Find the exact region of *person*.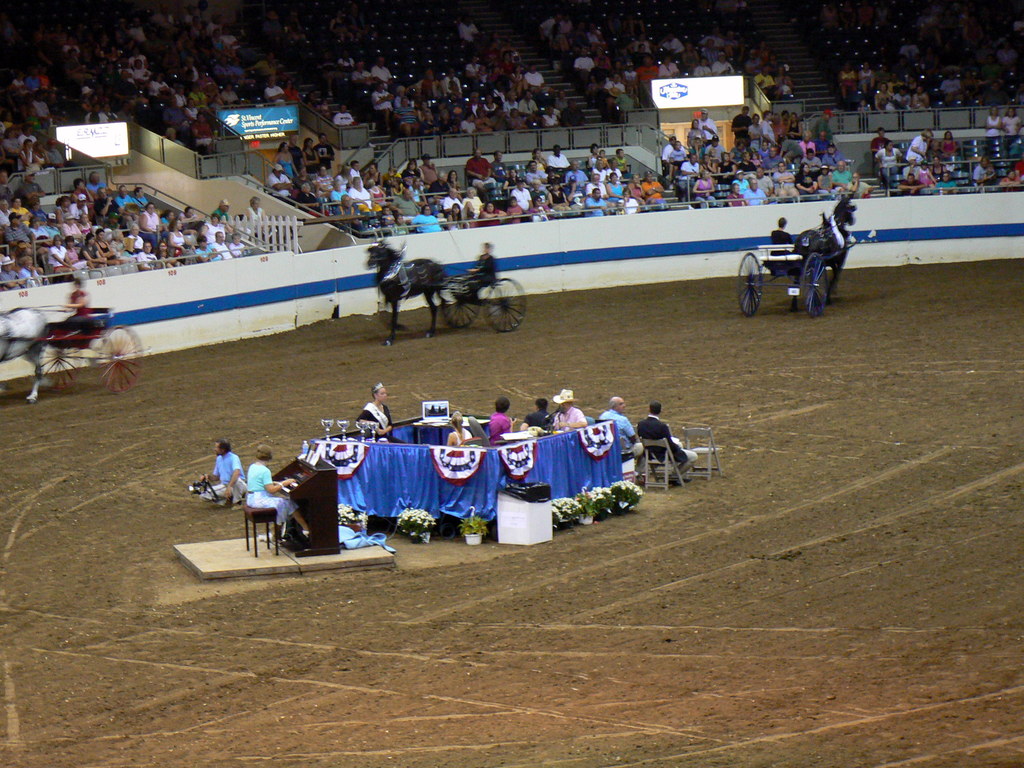
Exact region: [311,166,333,192].
